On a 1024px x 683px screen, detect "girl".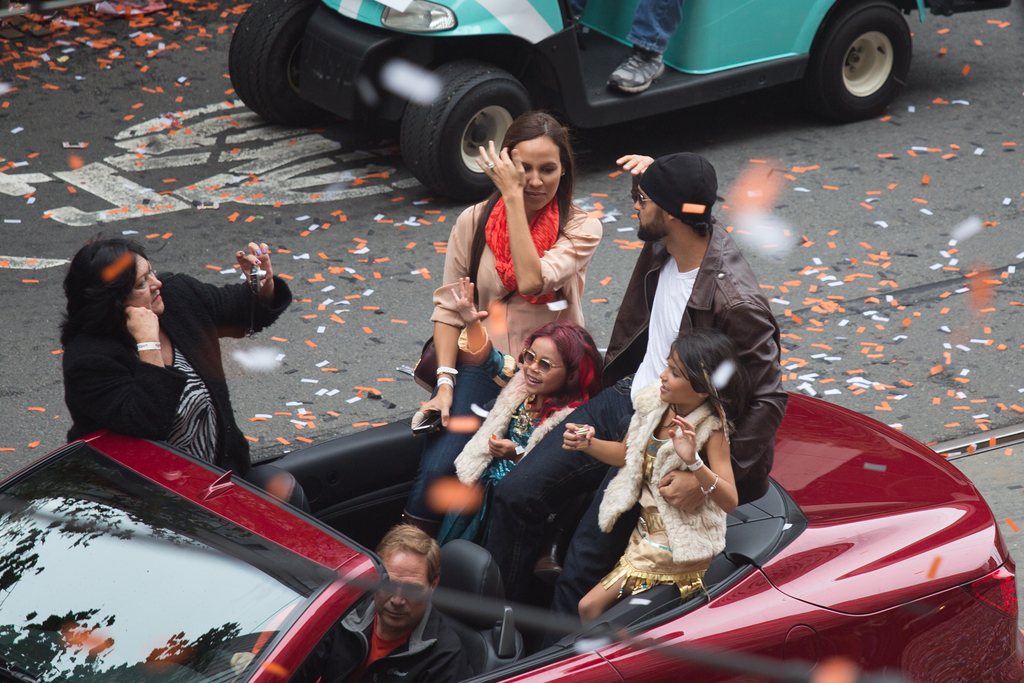
x1=564, y1=328, x2=744, y2=626.
